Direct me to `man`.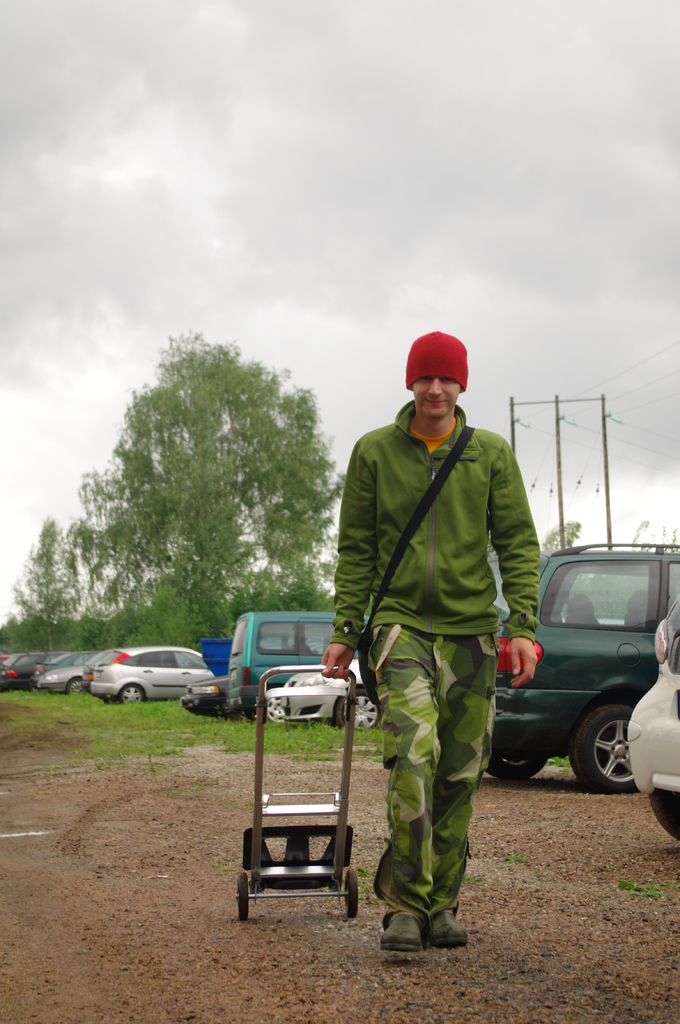
Direction: bbox=[321, 331, 545, 955].
